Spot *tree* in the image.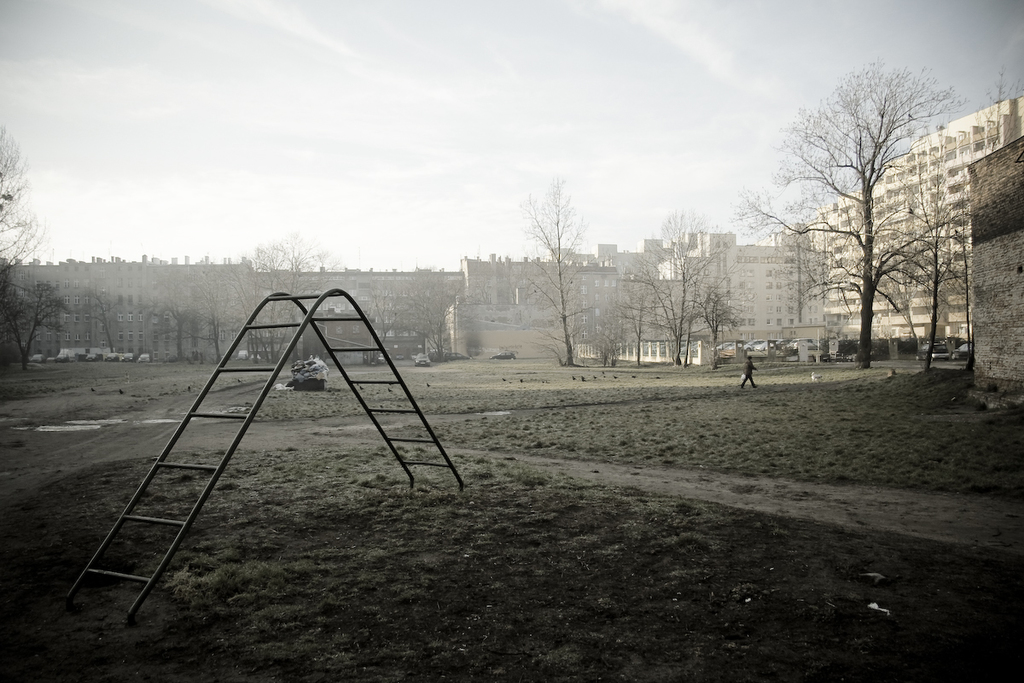
*tree* found at detection(642, 202, 737, 365).
